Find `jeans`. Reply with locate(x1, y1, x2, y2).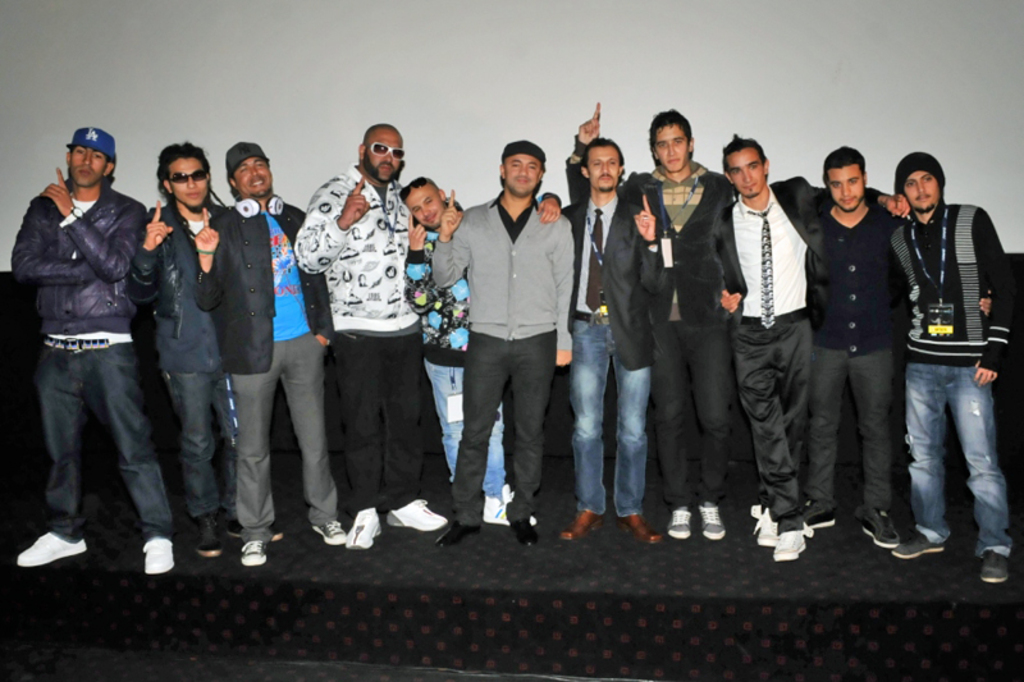
locate(407, 360, 516, 503).
